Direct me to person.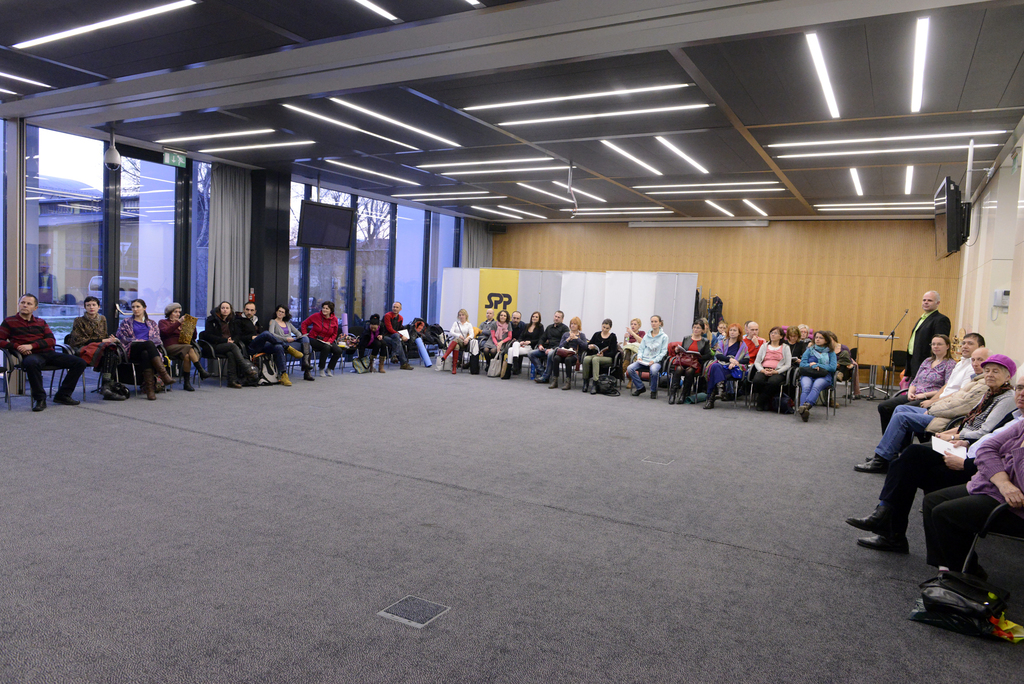
Direction: 232/297/301/380.
